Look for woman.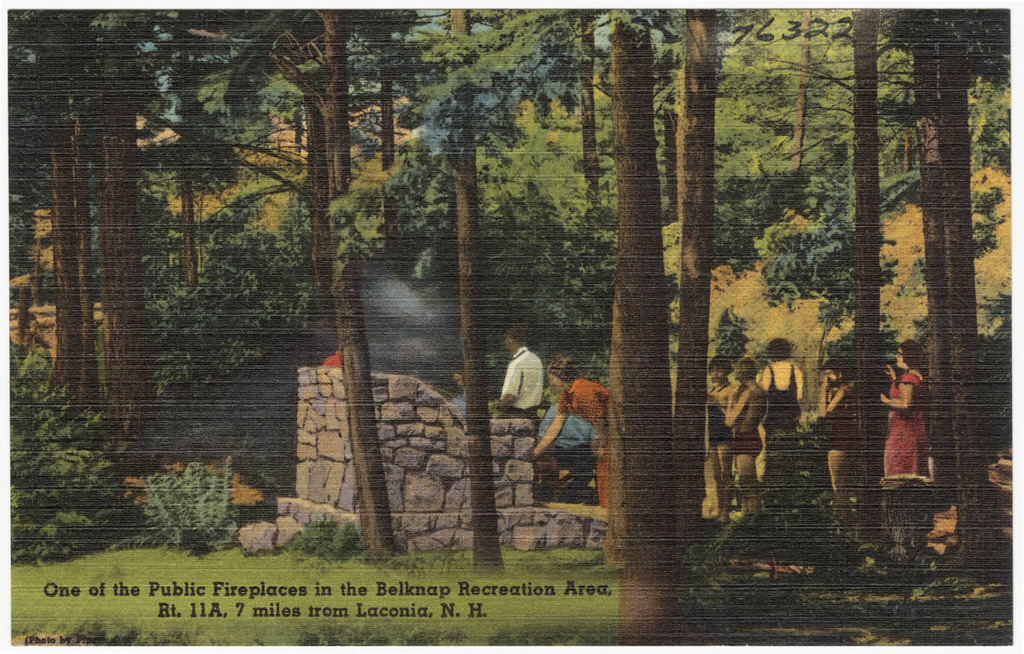
Found: 758, 336, 805, 444.
